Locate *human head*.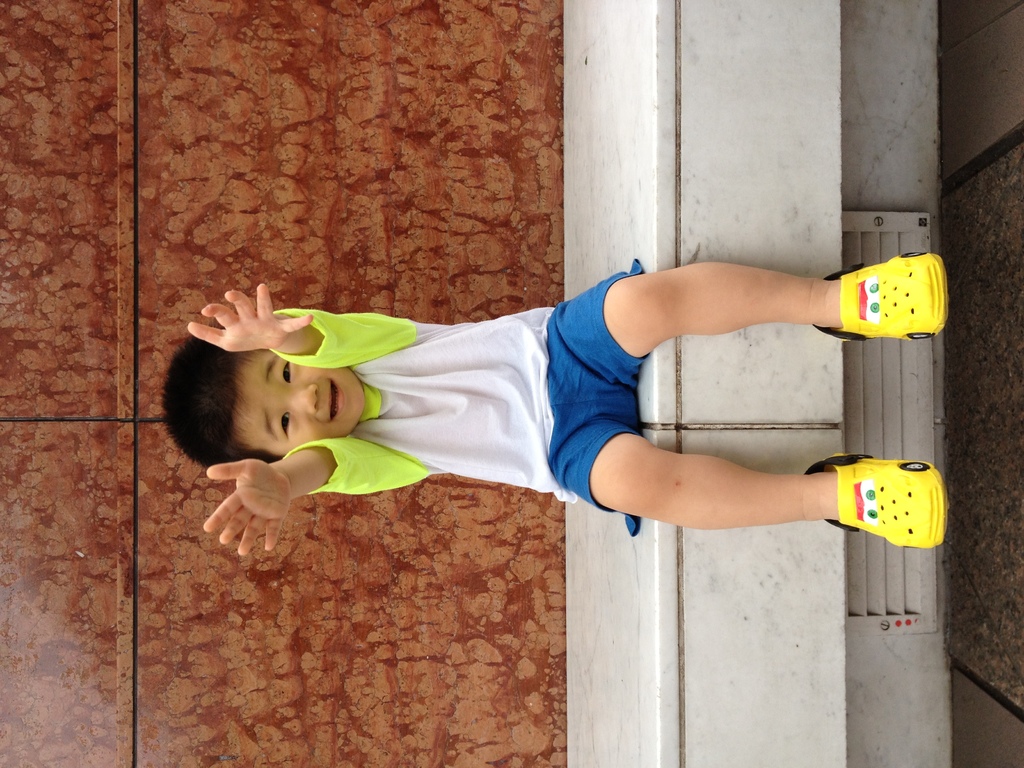
Bounding box: 163:321:365:466.
